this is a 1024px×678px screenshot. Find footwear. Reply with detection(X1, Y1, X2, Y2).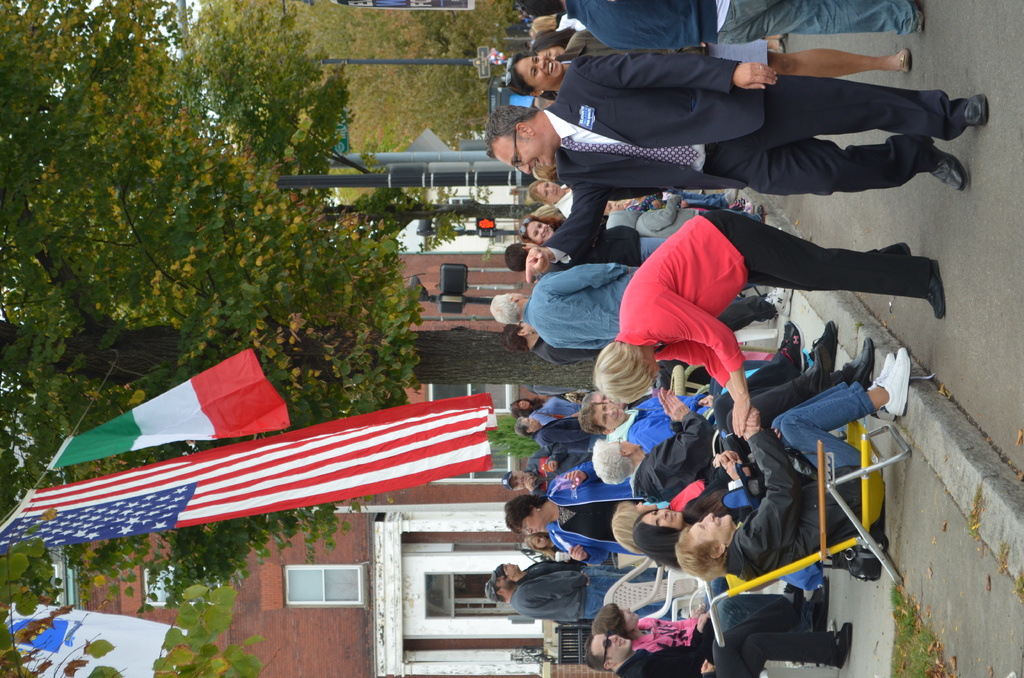
detection(925, 256, 954, 316).
